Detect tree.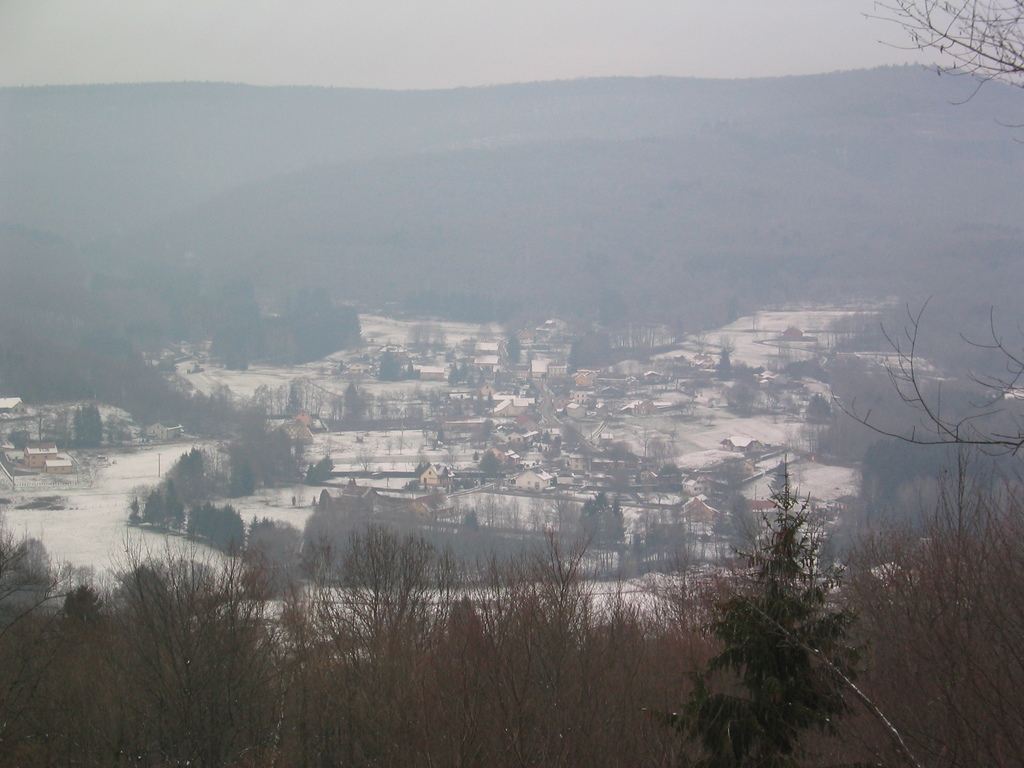
Detected at {"x1": 865, "y1": 0, "x2": 1023, "y2": 95}.
